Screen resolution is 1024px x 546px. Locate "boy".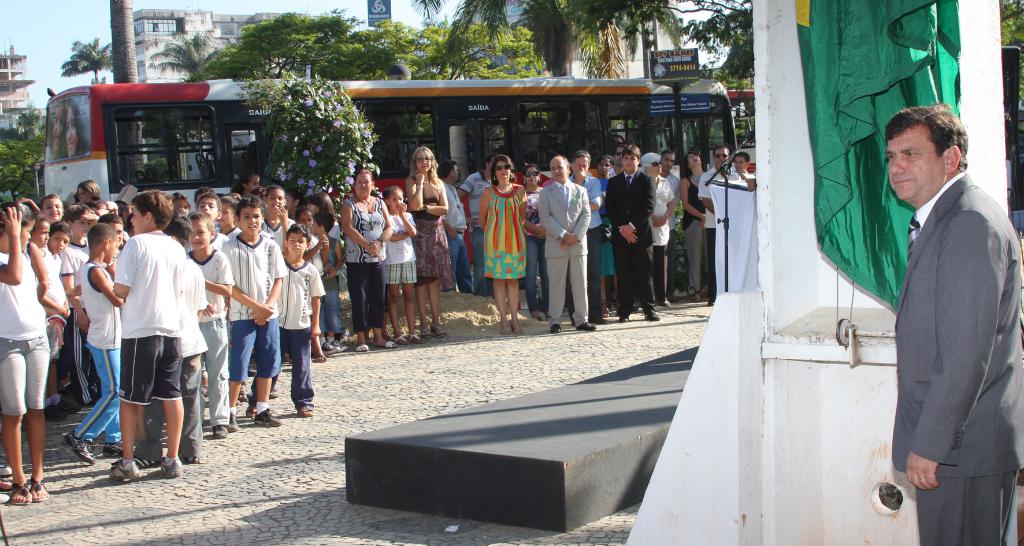
pyautogui.locateOnScreen(225, 199, 287, 436).
